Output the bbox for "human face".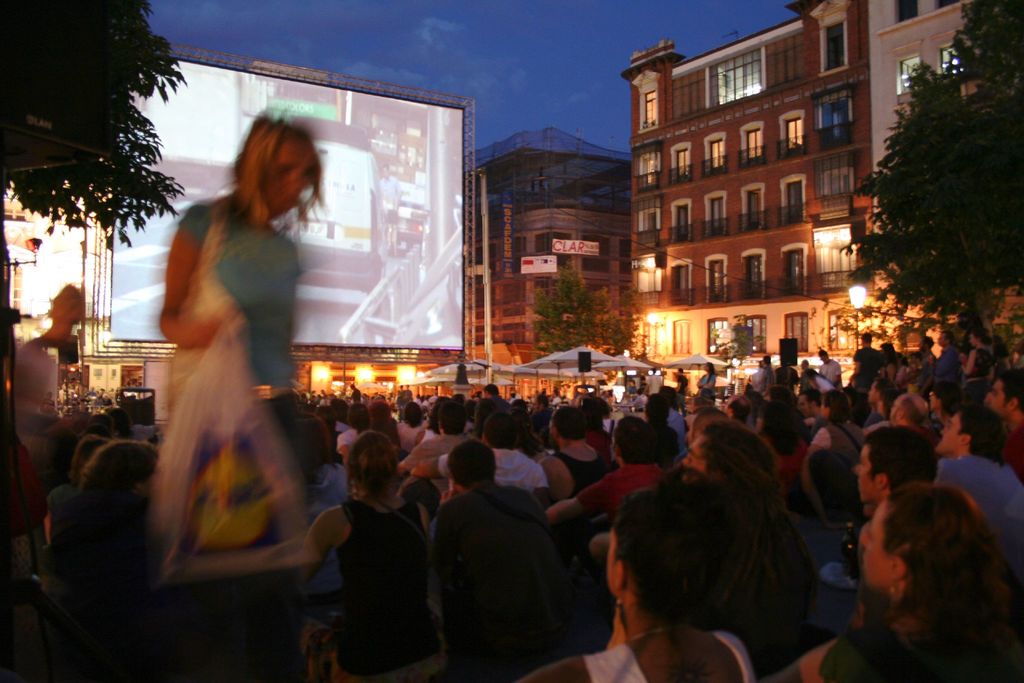
pyautogui.locateOnScreen(870, 383, 877, 402).
